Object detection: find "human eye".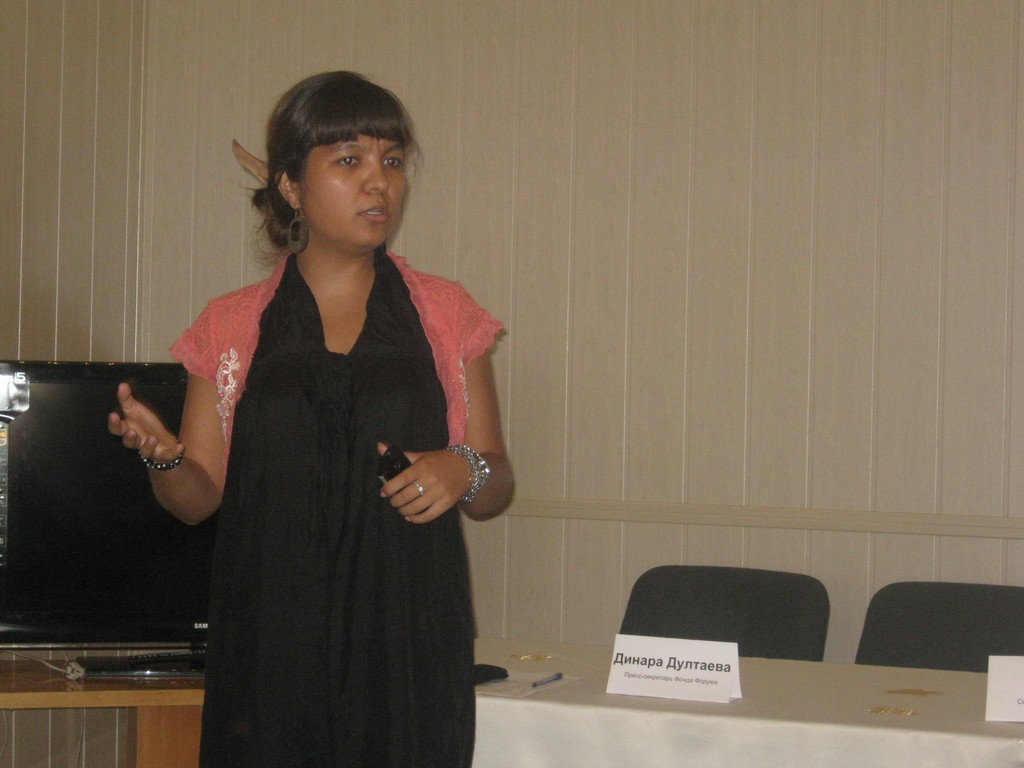
<bbox>332, 152, 364, 172</bbox>.
